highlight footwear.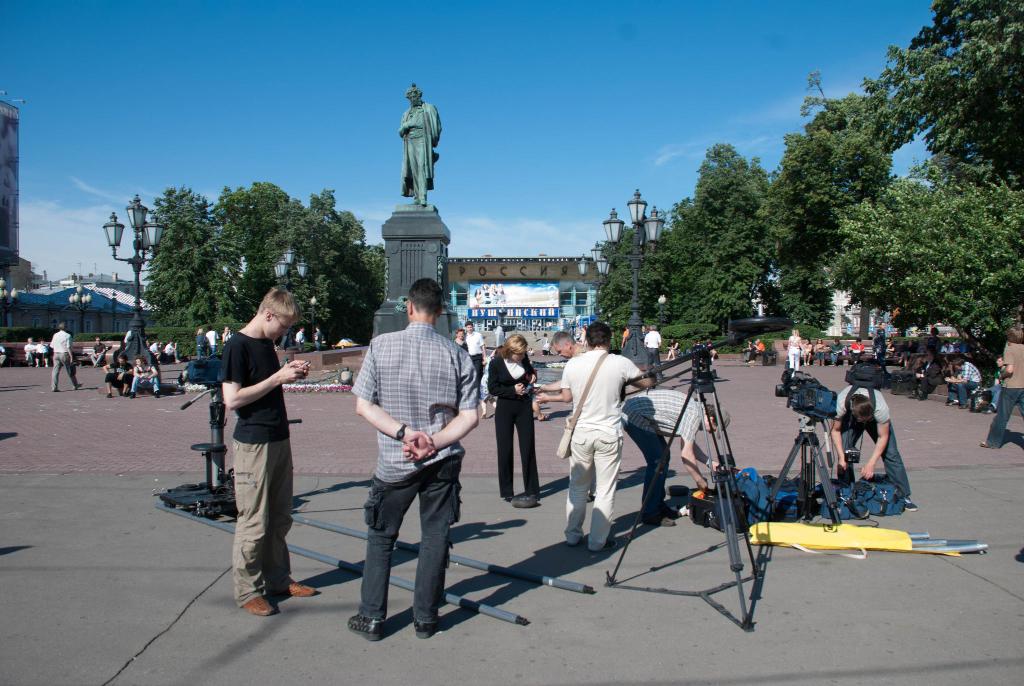
Highlighted region: Rect(129, 391, 138, 398).
